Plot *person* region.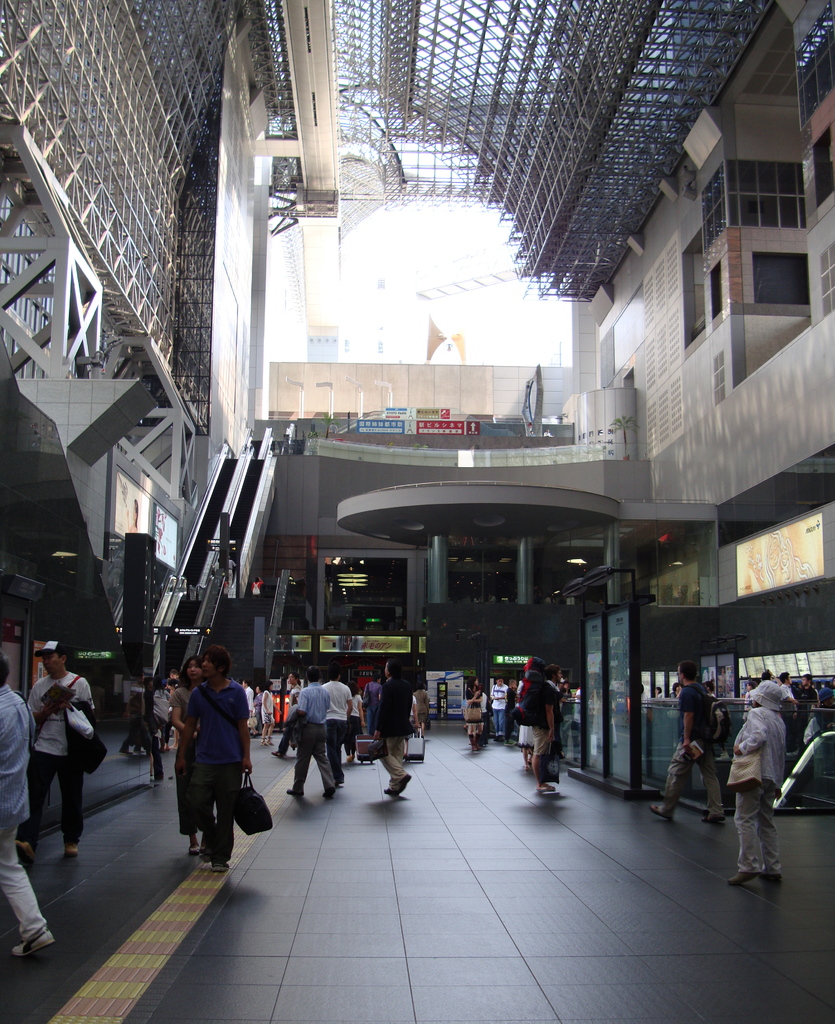
Plotted at select_region(17, 639, 99, 860).
